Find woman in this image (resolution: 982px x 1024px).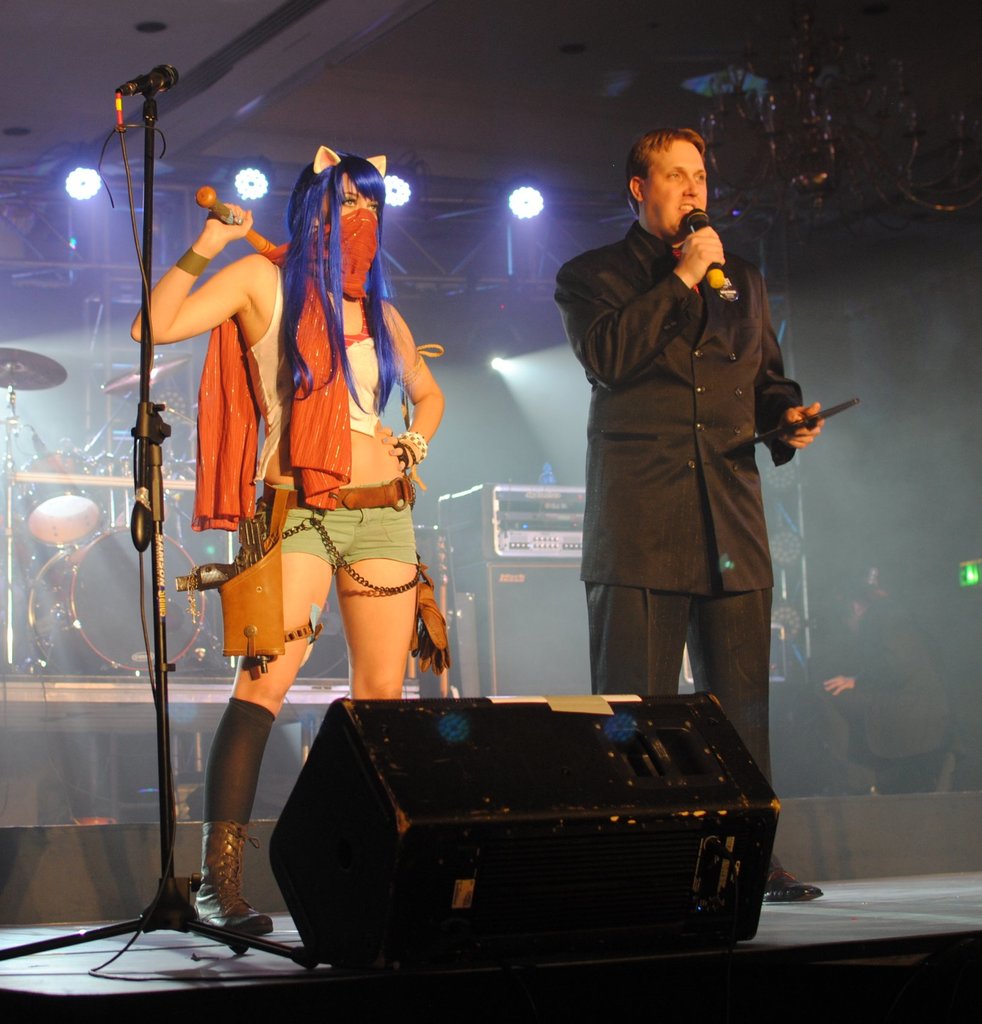
x1=128, y1=141, x2=442, y2=934.
